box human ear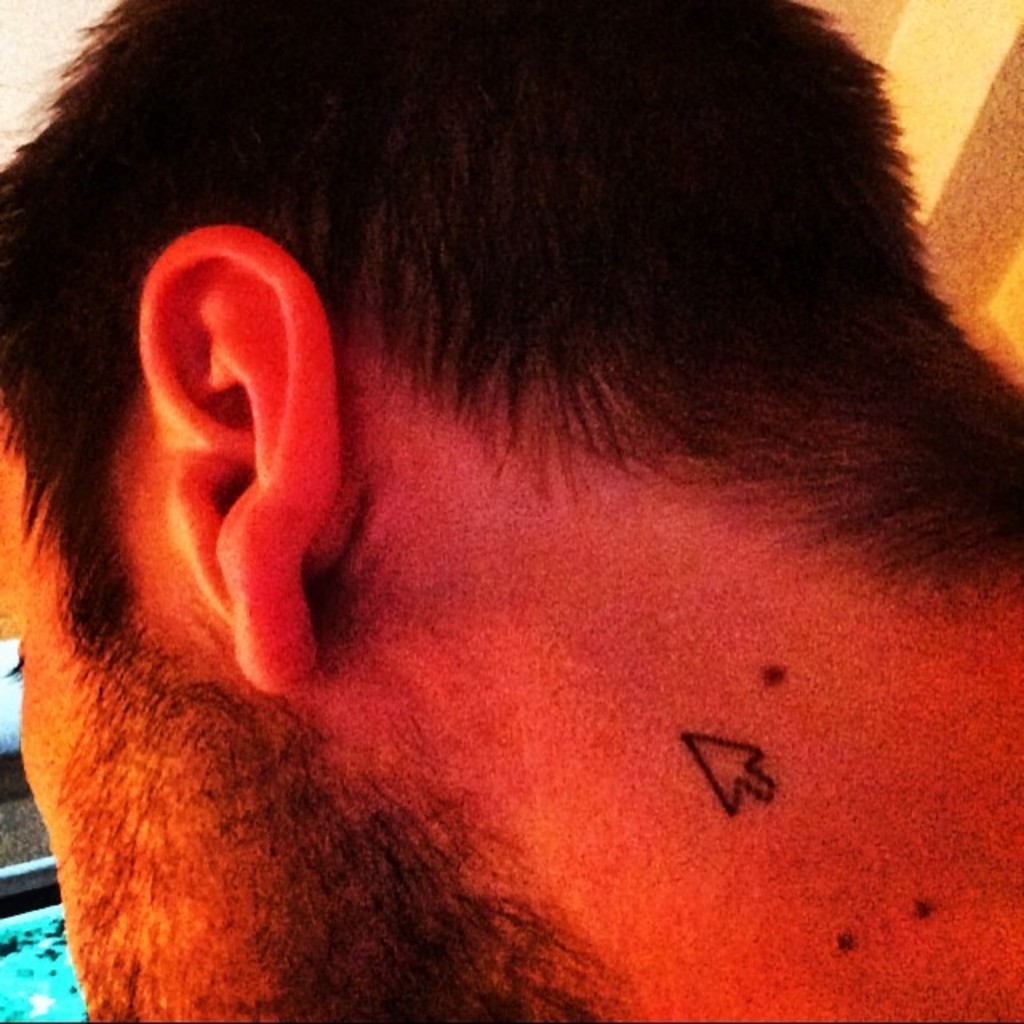
bbox=[139, 229, 365, 693]
